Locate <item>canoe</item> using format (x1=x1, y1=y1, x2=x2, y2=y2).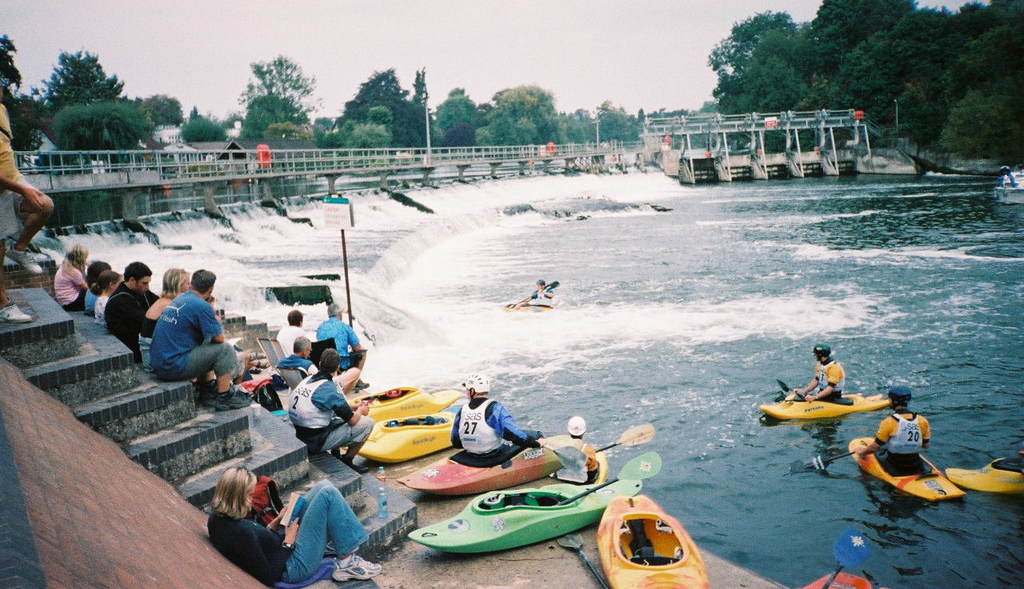
(x1=946, y1=459, x2=1023, y2=495).
